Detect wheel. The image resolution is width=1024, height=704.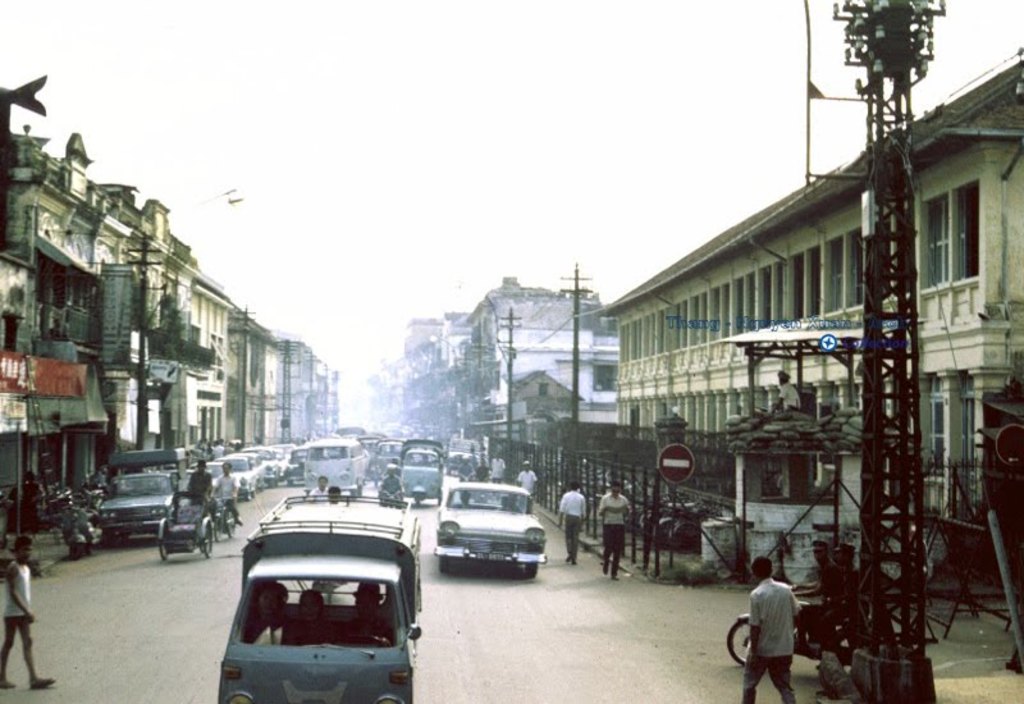
bbox=[439, 558, 453, 576].
